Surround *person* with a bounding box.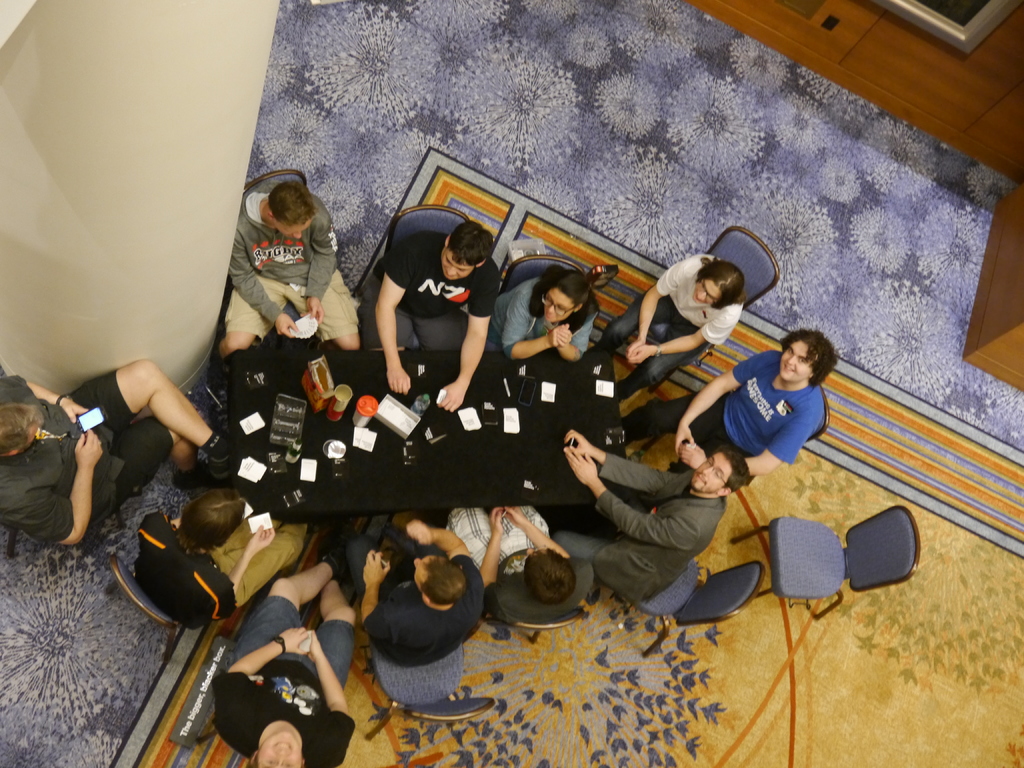
BBox(133, 495, 313, 632).
